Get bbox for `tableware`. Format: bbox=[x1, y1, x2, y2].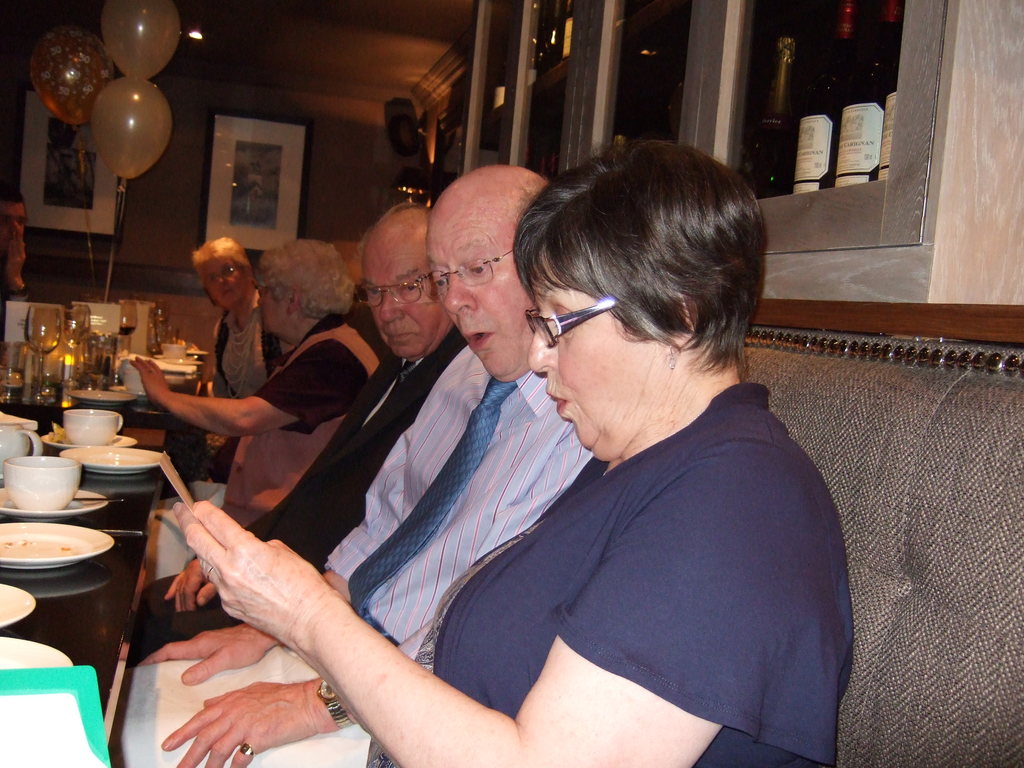
bbox=[0, 520, 109, 568].
